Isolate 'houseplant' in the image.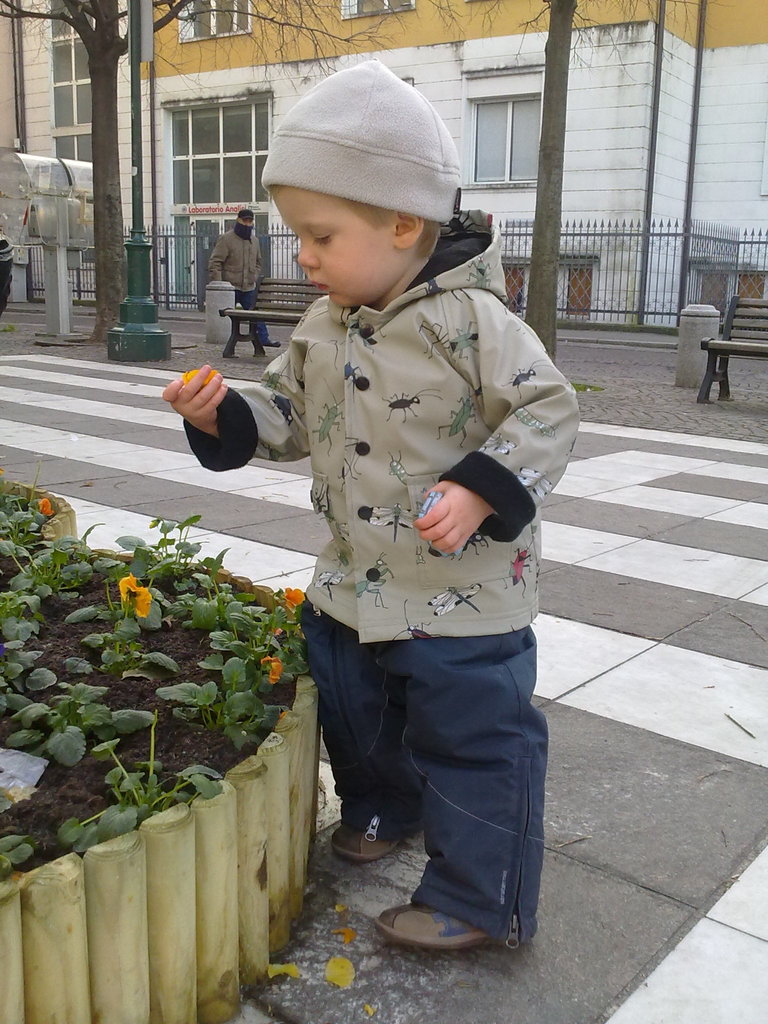
Isolated region: [x1=0, y1=483, x2=335, y2=1023].
